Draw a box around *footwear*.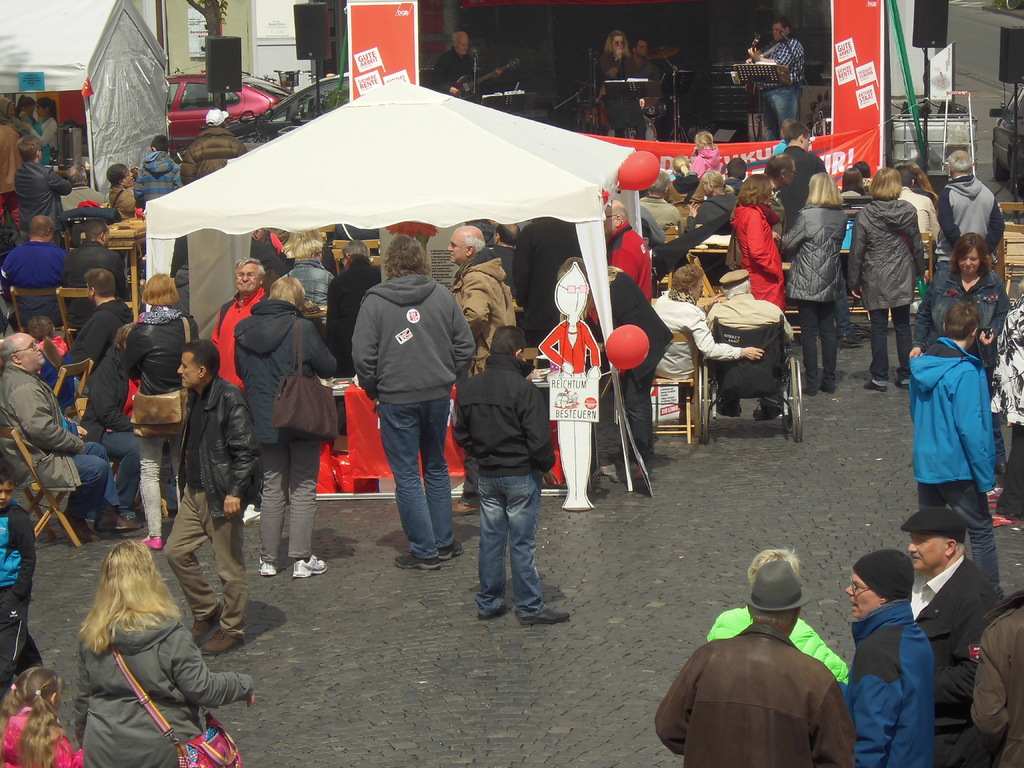
x1=476, y1=605, x2=509, y2=621.
